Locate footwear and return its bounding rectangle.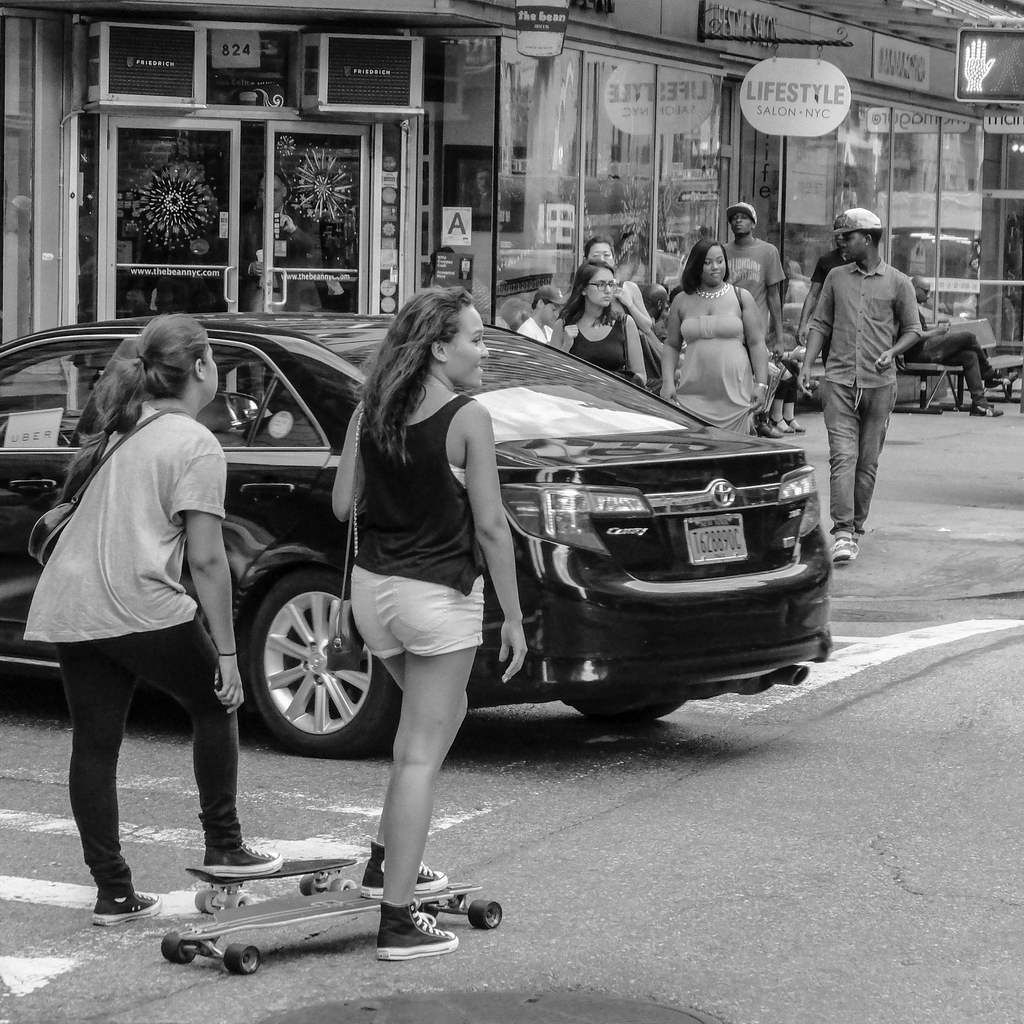
x1=92 y1=893 x2=167 y2=932.
